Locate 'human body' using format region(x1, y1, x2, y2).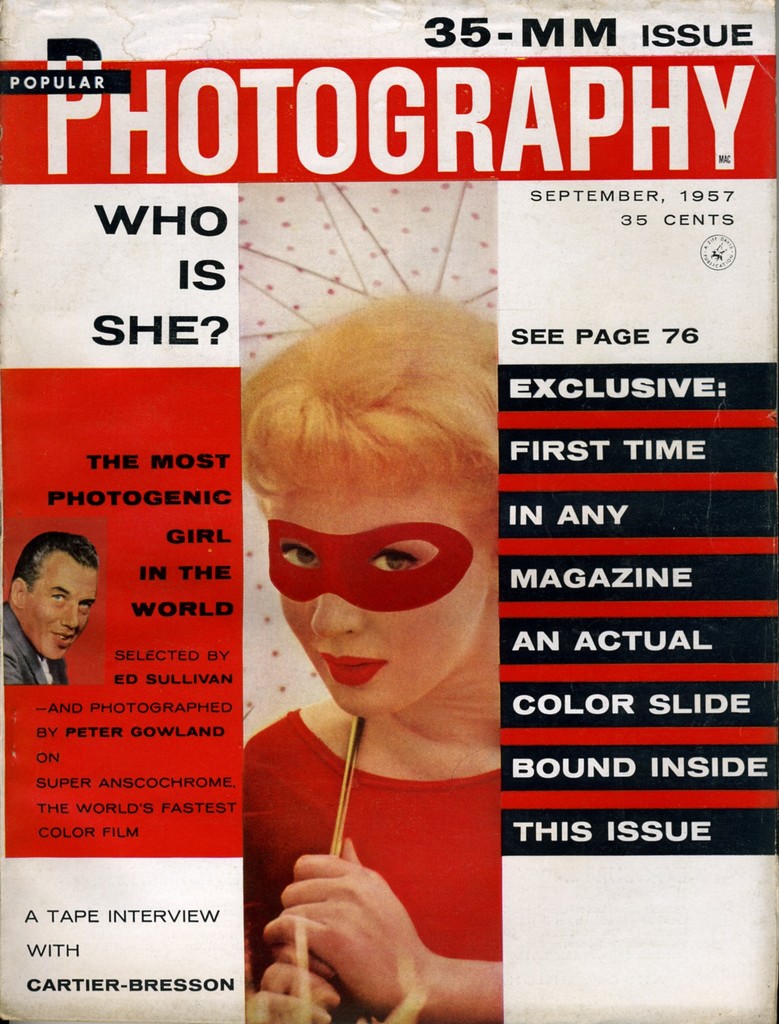
region(0, 531, 99, 689).
